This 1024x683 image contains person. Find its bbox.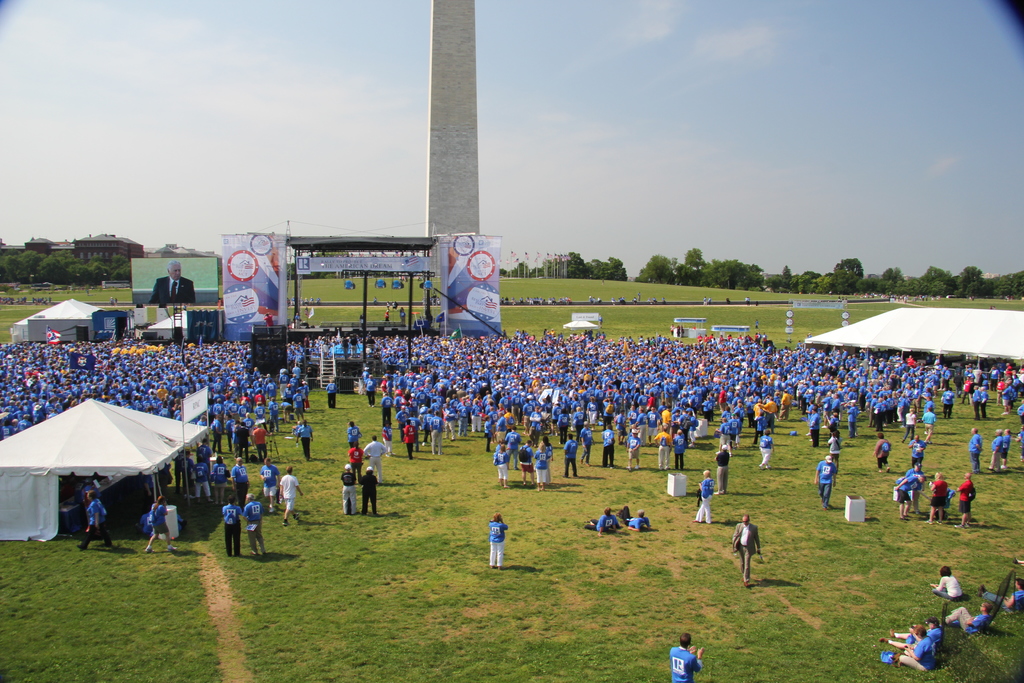
select_region(845, 402, 855, 435).
